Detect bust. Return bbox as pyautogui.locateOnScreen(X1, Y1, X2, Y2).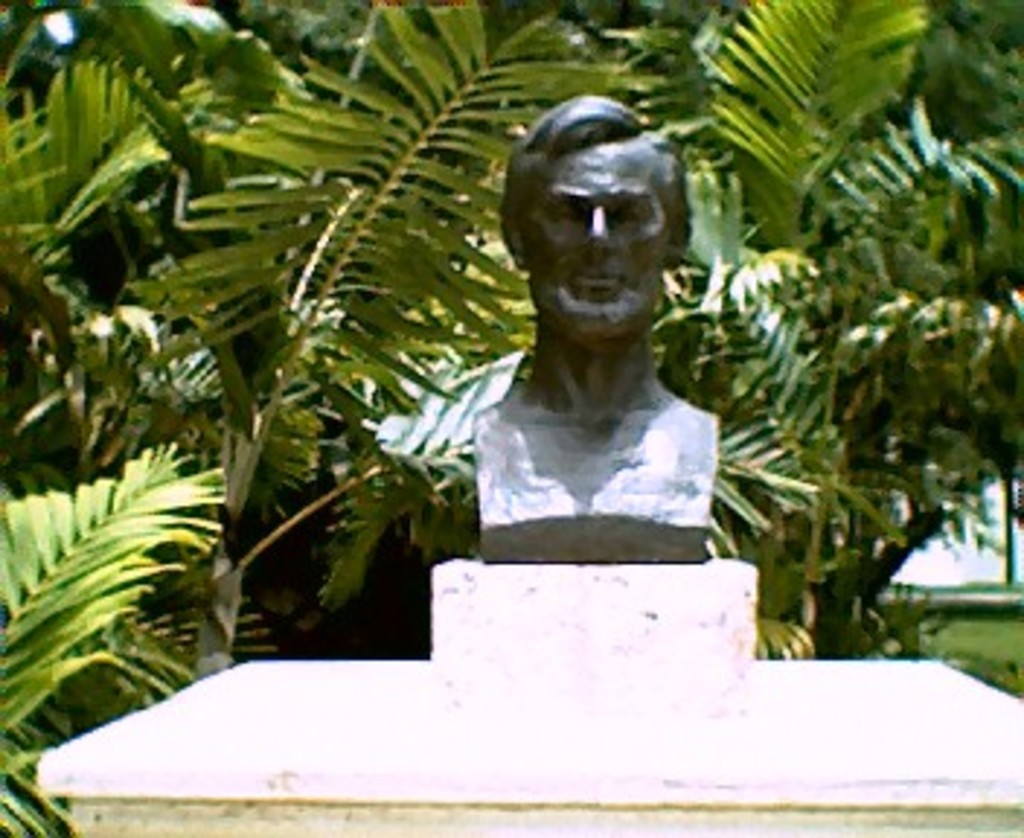
pyautogui.locateOnScreen(471, 93, 724, 564).
